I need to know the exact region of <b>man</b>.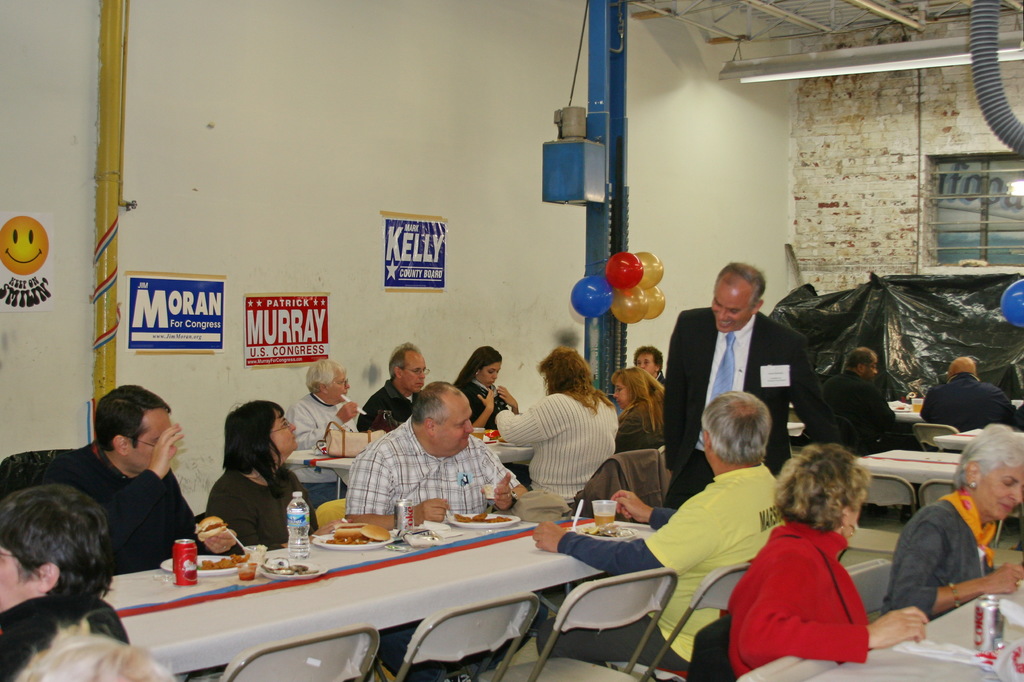
Region: [left=42, top=384, right=244, bottom=575].
